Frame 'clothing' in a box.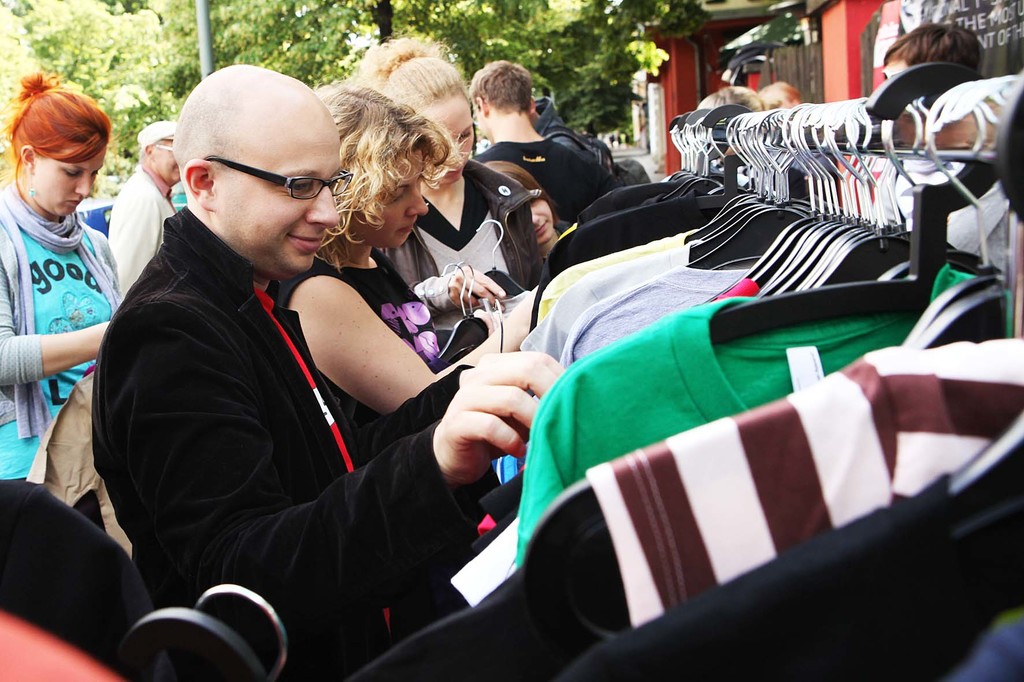
(471,134,612,220).
